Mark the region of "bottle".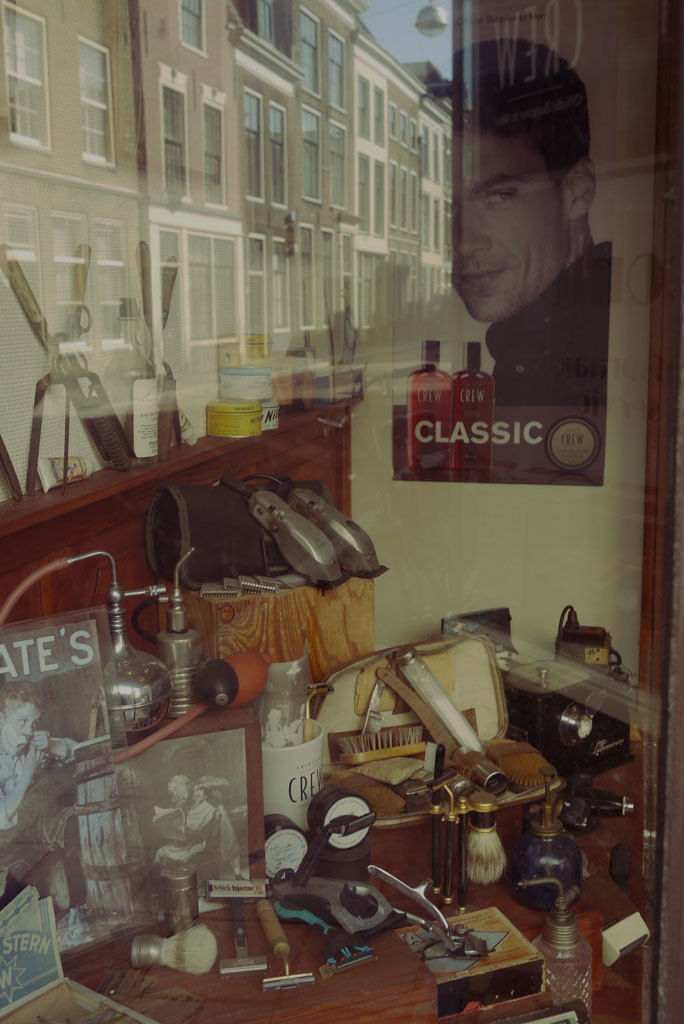
Region: (x1=413, y1=342, x2=448, y2=482).
